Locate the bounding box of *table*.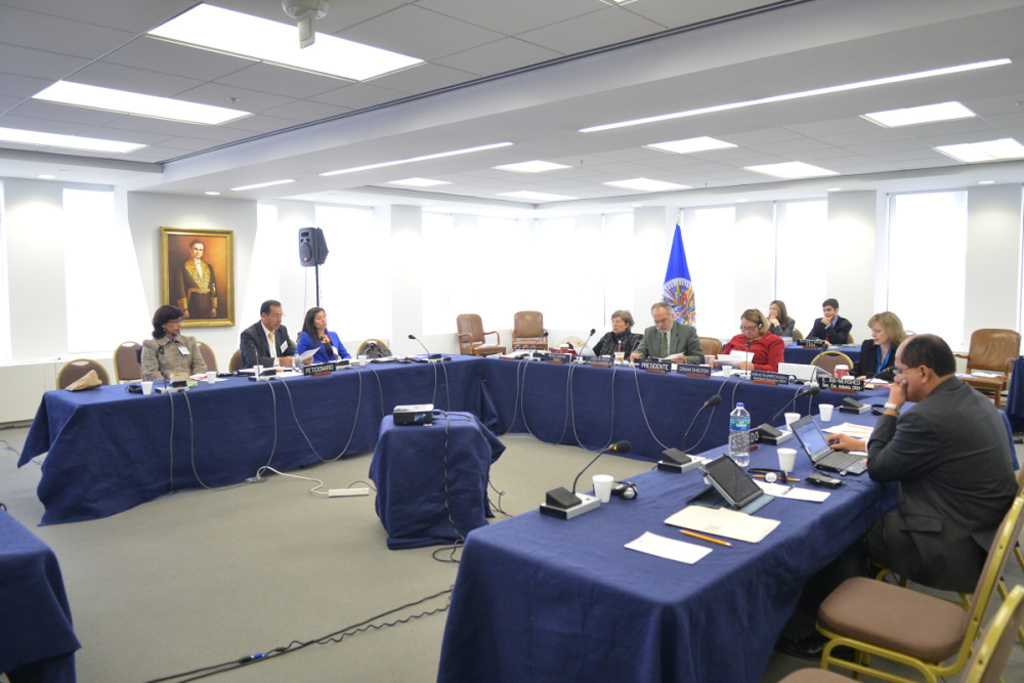
Bounding box: 114,371,947,670.
